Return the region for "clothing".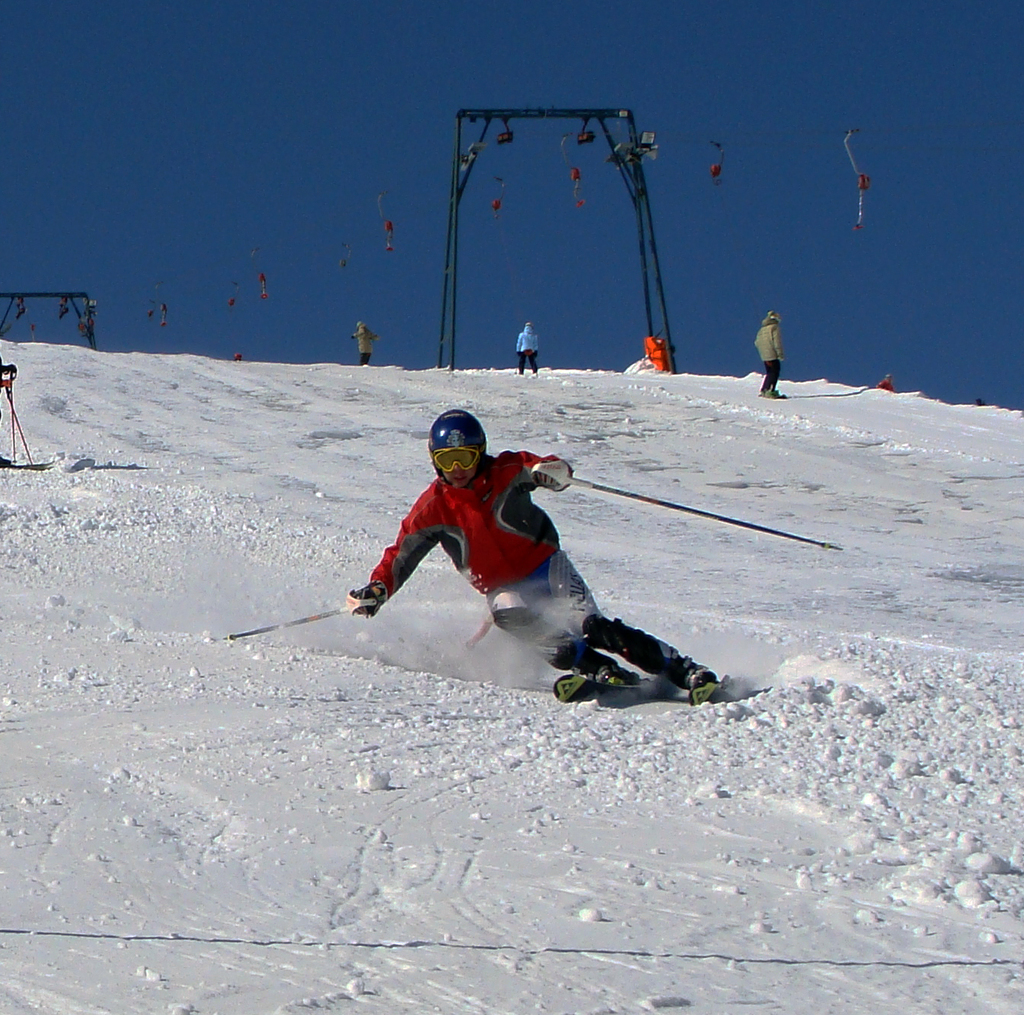
detection(353, 322, 375, 367).
